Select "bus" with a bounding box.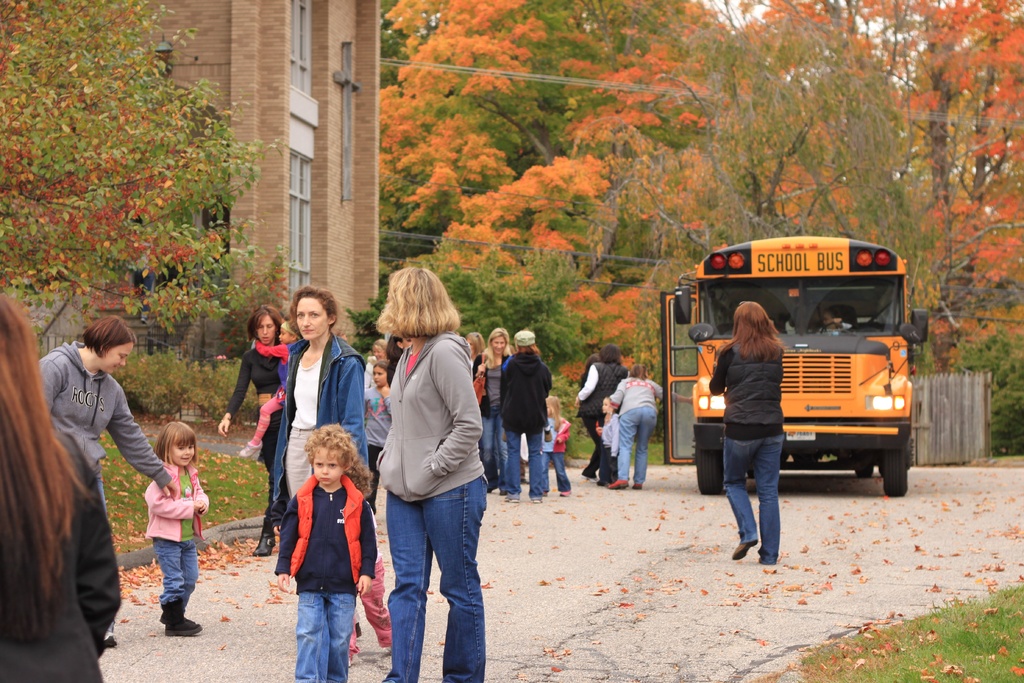
box(657, 234, 927, 497).
